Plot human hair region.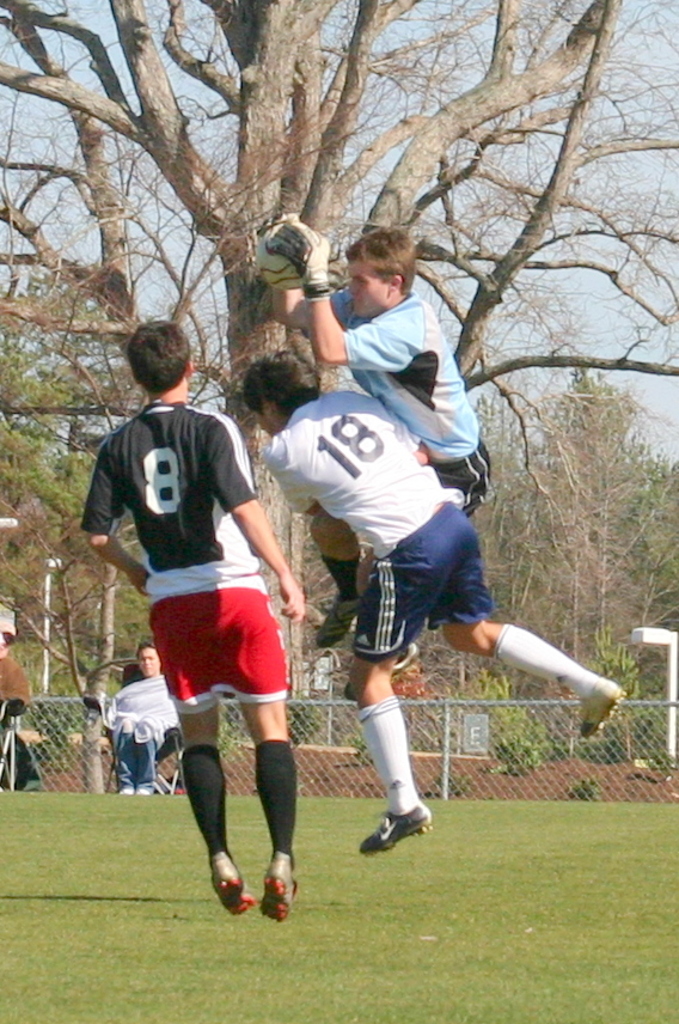
Plotted at (x1=354, y1=220, x2=424, y2=295).
